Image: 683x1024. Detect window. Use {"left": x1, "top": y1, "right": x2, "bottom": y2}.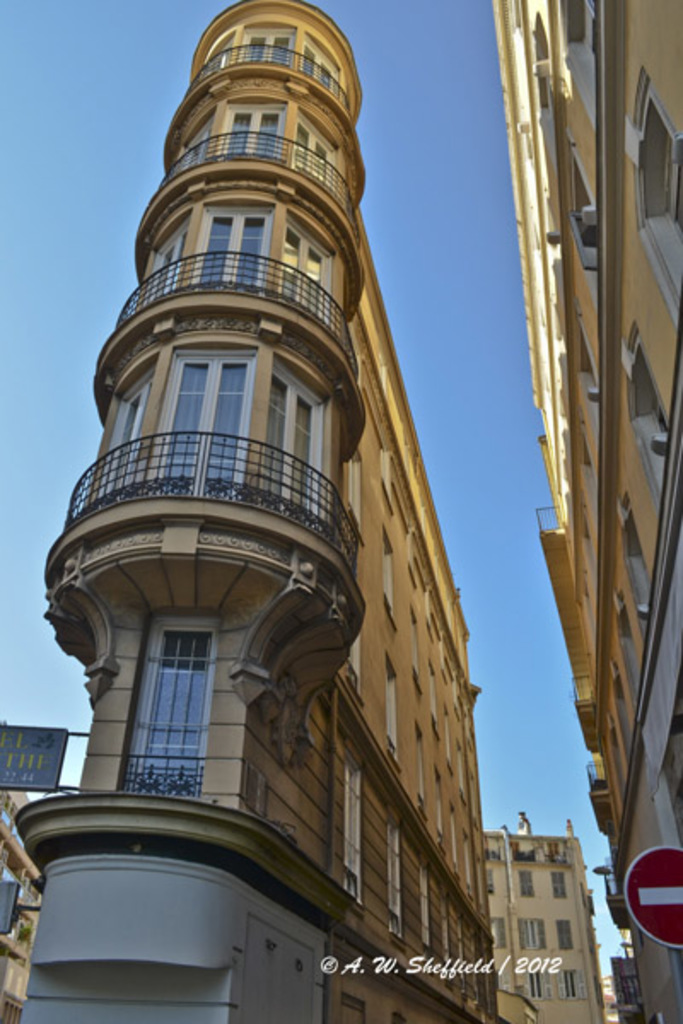
{"left": 379, "top": 811, "right": 403, "bottom": 947}.
